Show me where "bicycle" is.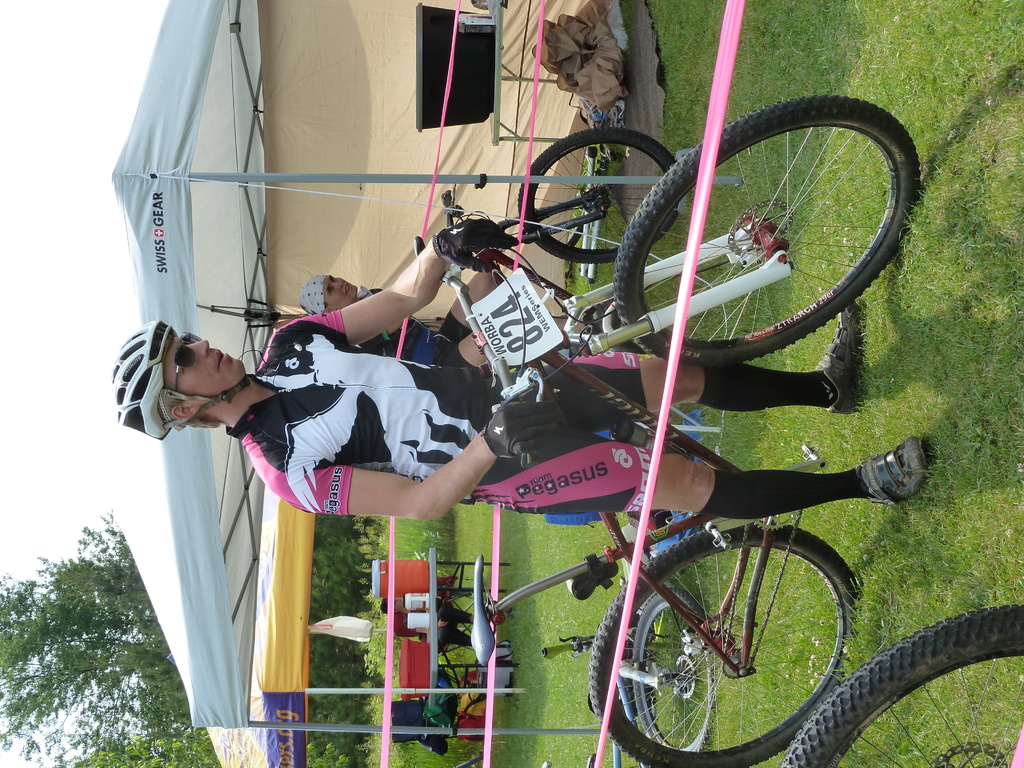
"bicycle" is at locate(412, 125, 680, 362).
